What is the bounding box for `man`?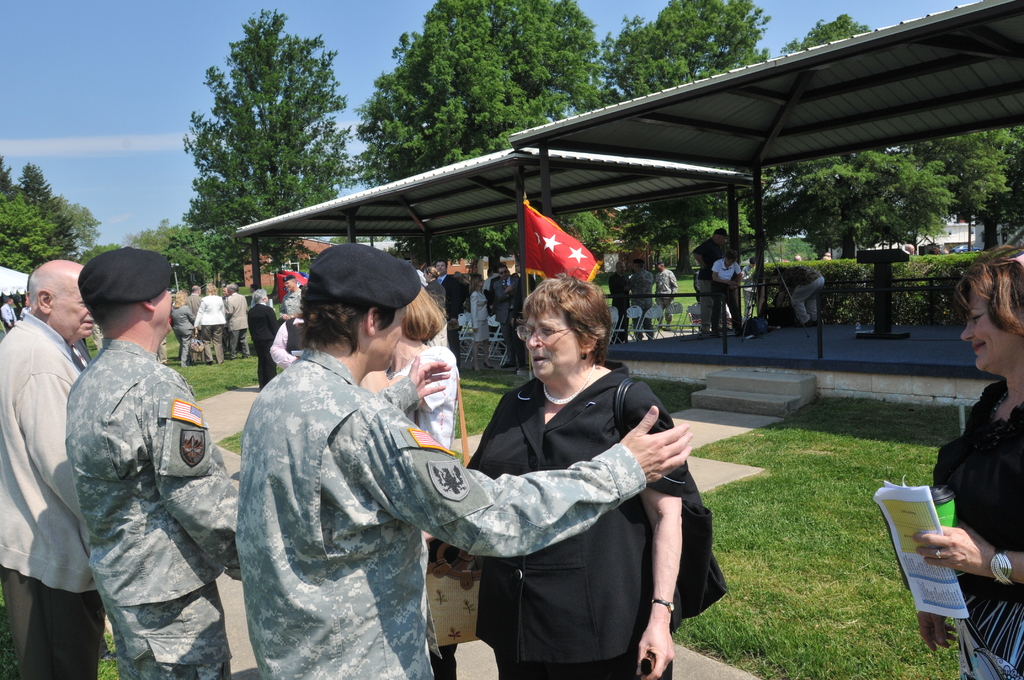
<box>0,261,105,679</box>.
